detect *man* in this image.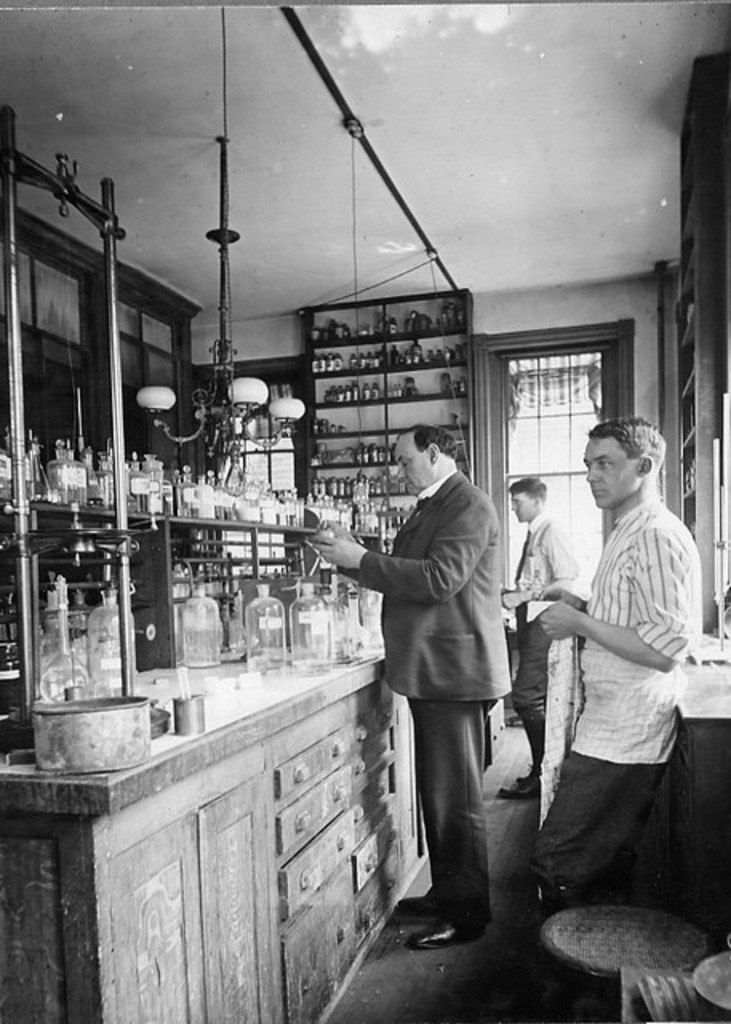
Detection: [left=497, top=435, right=701, bottom=928].
